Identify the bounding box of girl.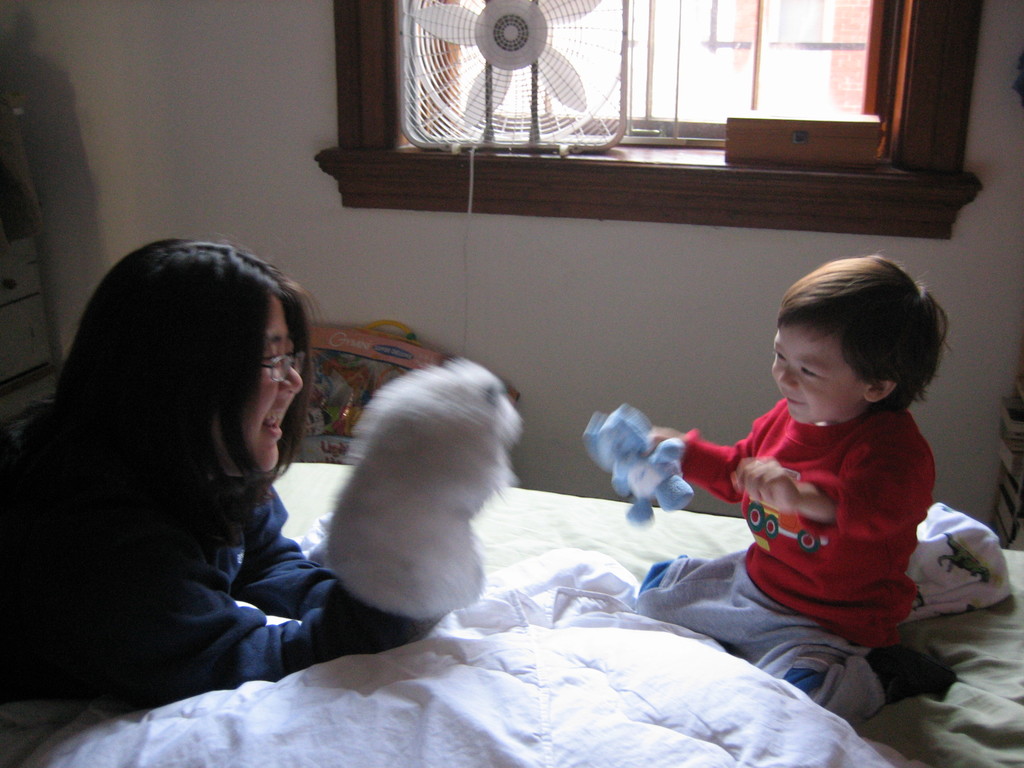
{"x1": 0, "y1": 243, "x2": 441, "y2": 683}.
